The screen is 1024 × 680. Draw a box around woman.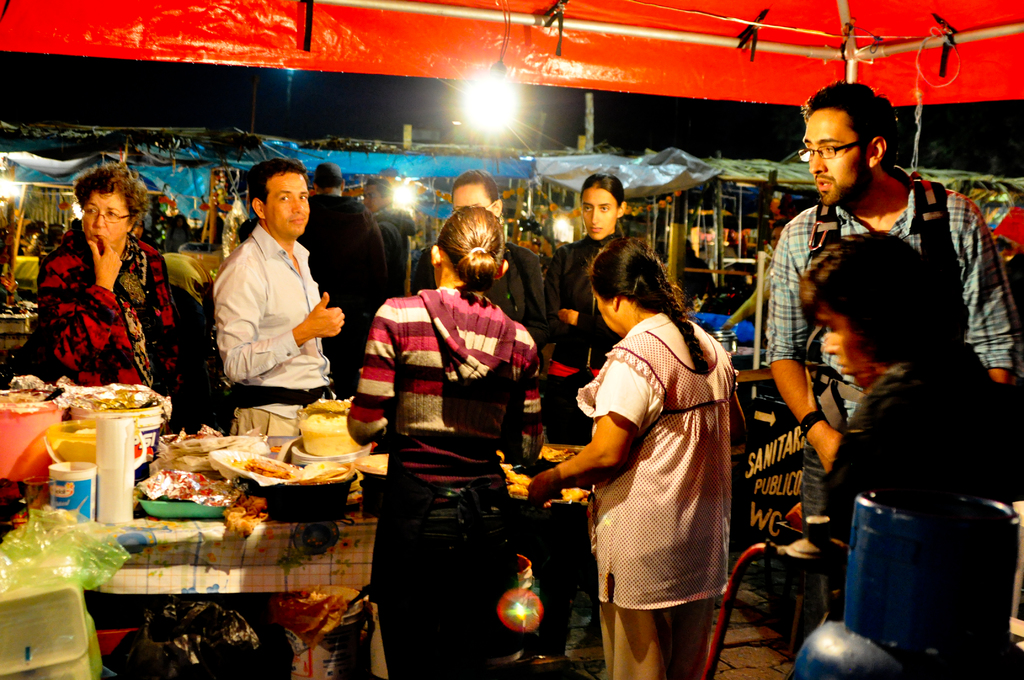
[left=542, top=170, right=642, bottom=445].
